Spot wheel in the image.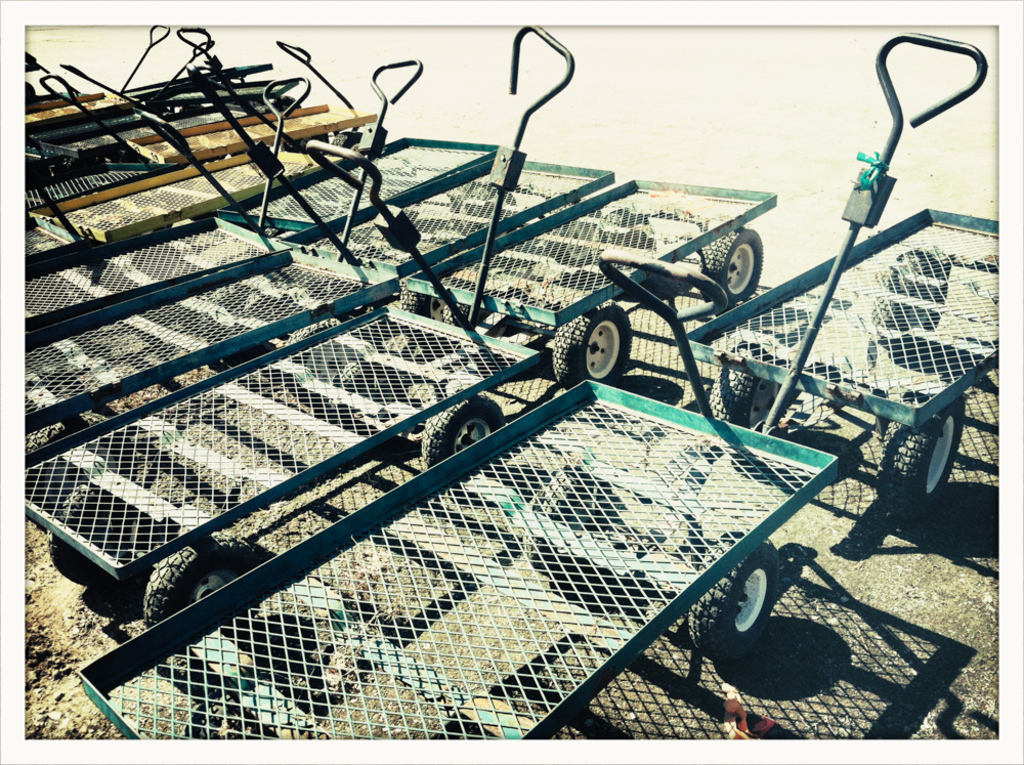
wheel found at {"x1": 198, "y1": 283, "x2": 253, "y2": 341}.
